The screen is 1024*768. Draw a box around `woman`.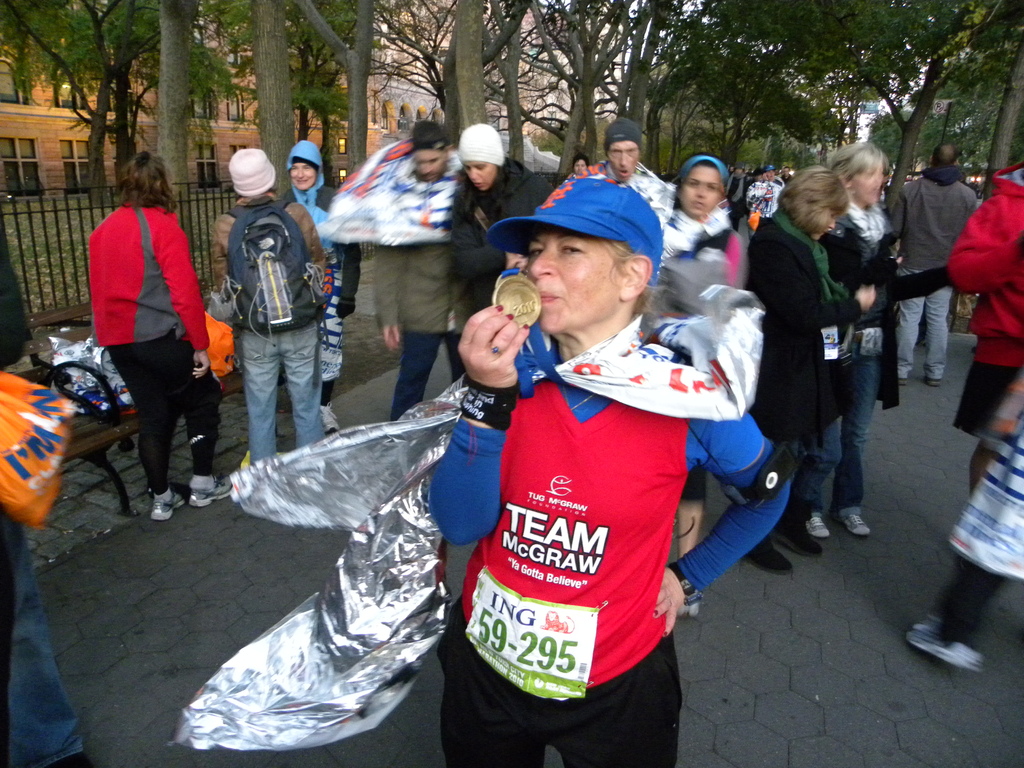
<box>797,136,953,538</box>.
